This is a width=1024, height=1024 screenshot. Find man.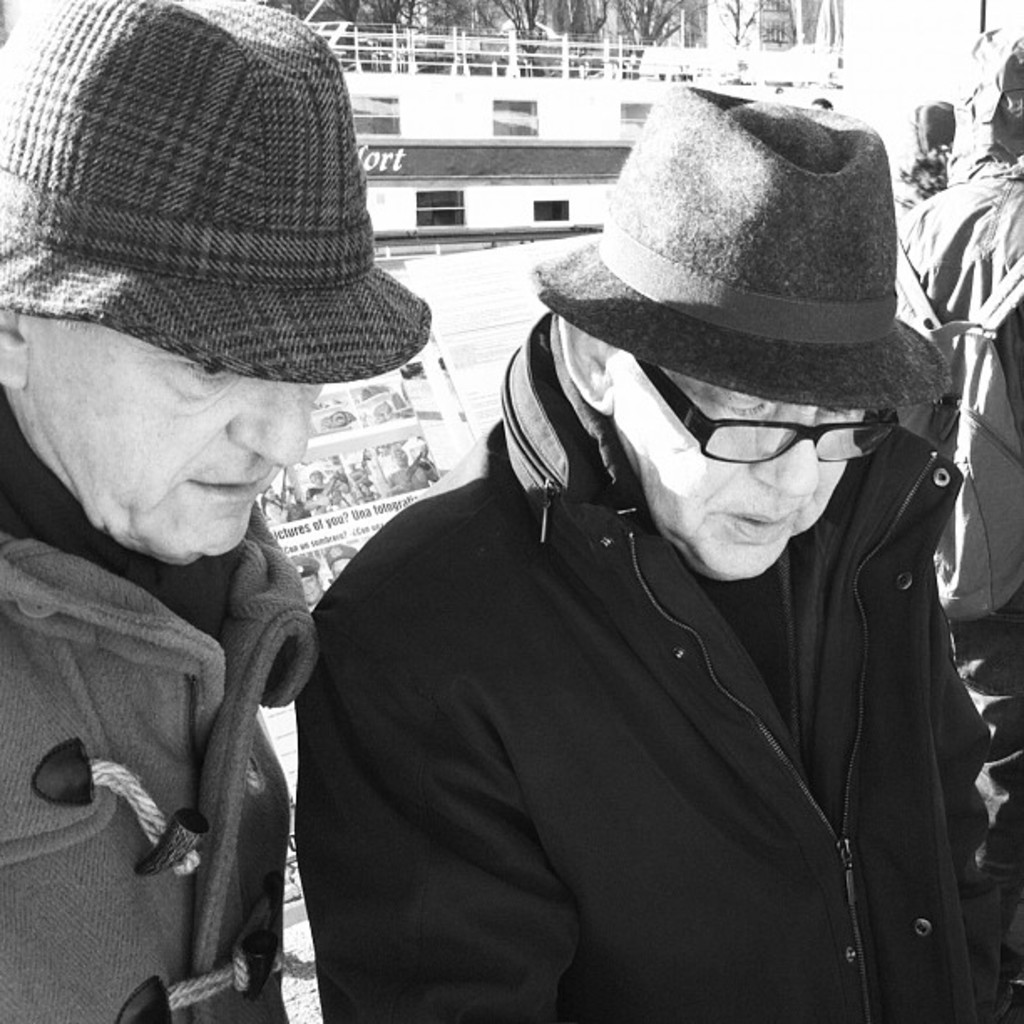
Bounding box: <region>812, 97, 833, 109</region>.
